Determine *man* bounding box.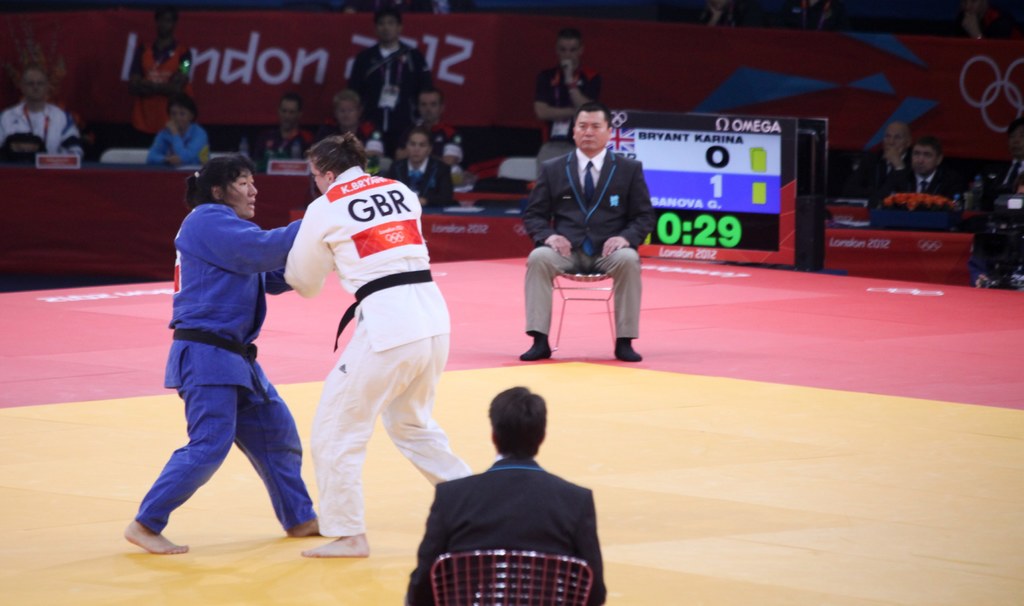
Determined: <box>316,88,372,144</box>.
